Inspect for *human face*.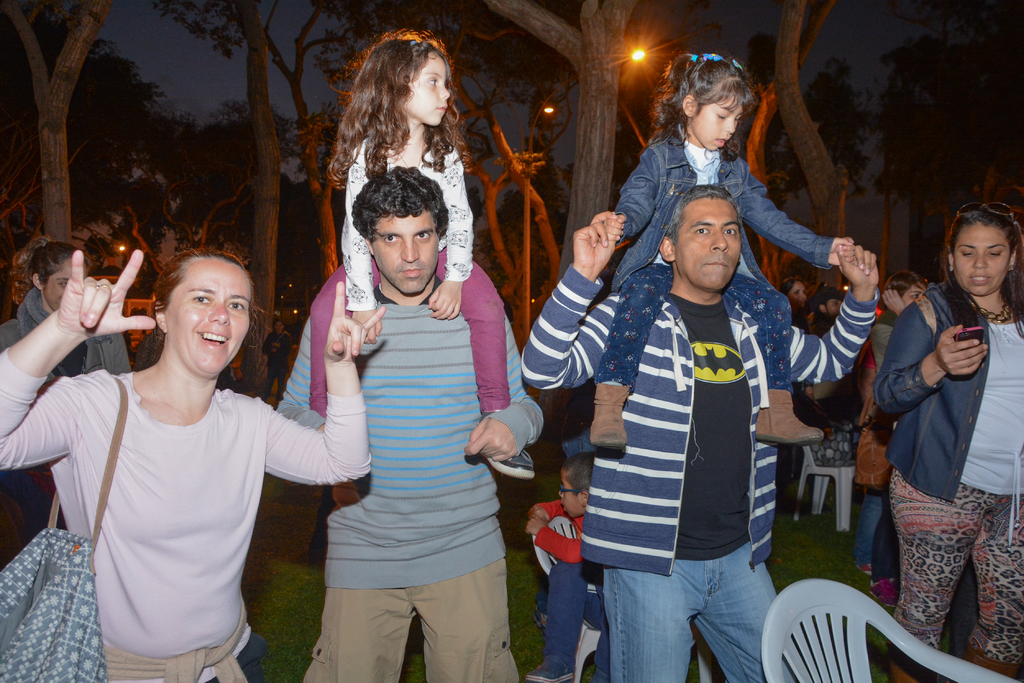
Inspection: box=[948, 225, 1011, 296].
